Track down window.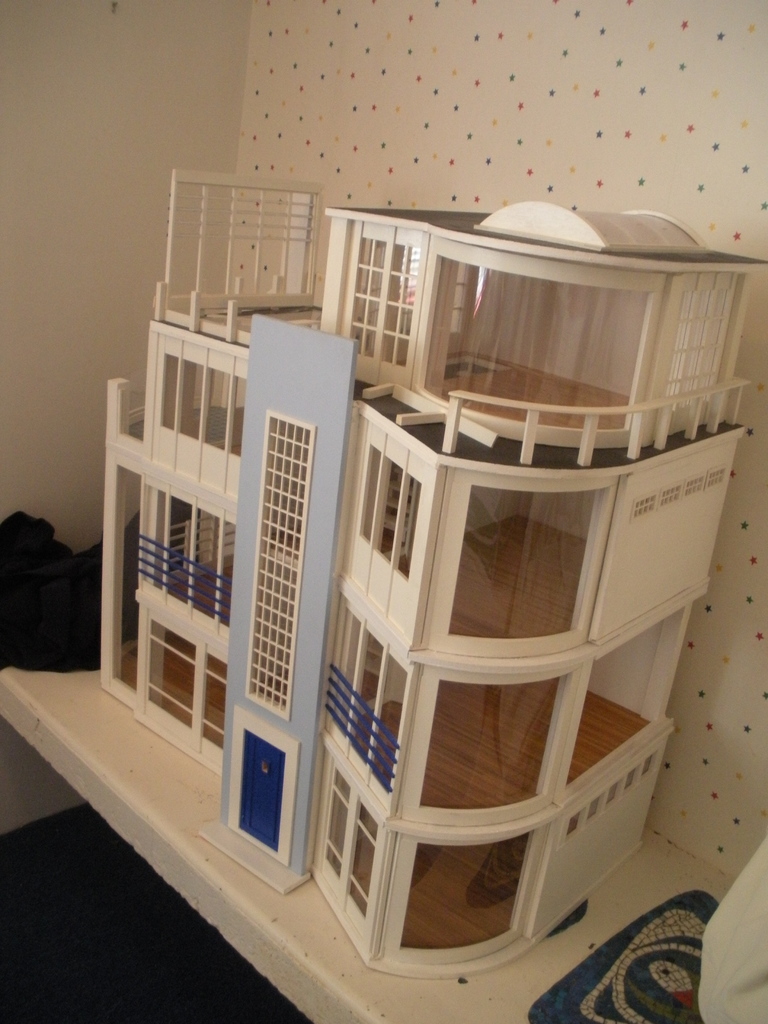
Tracked to bbox=(429, 464, 623, 652).
